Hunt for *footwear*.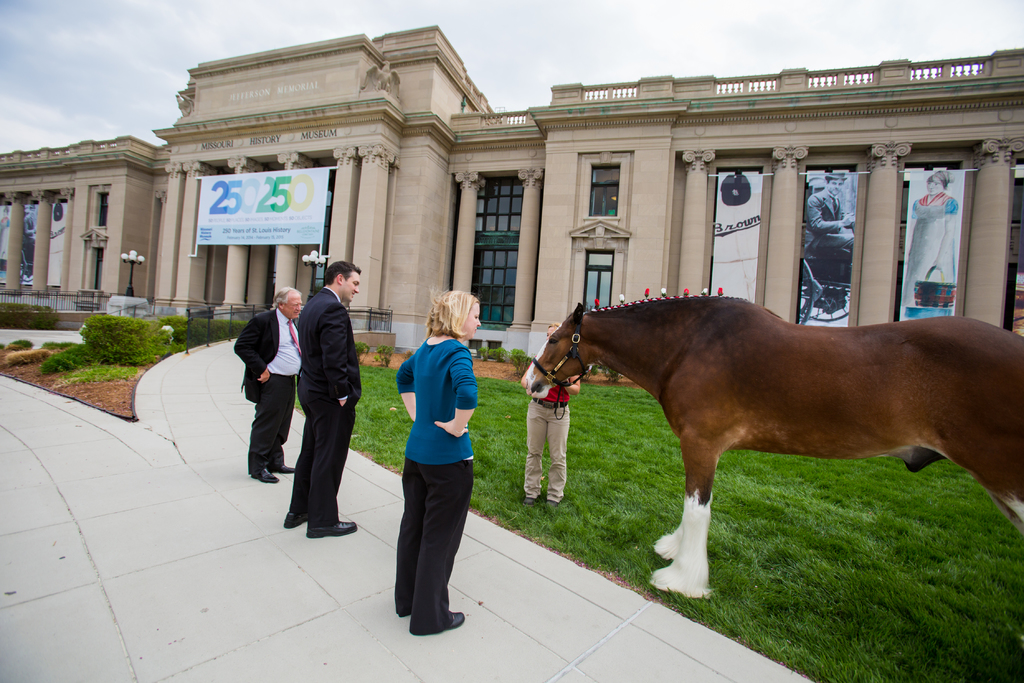
Hunted down at bbox=(284, 494, 313, 531).
